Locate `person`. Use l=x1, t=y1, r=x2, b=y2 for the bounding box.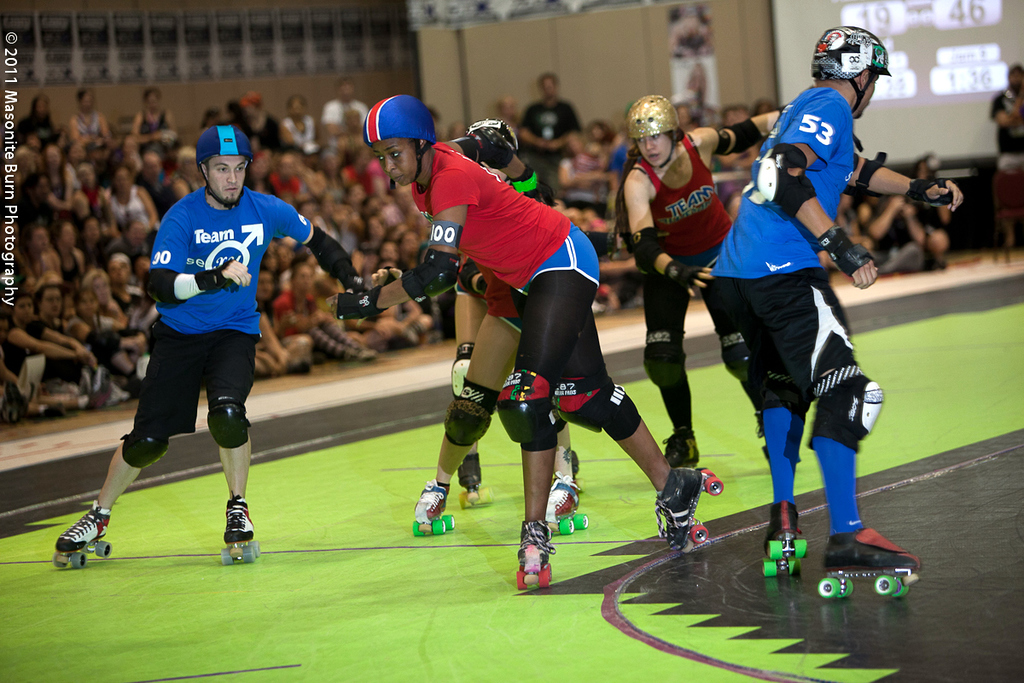
l=706, t=23, r=963, b=579.
